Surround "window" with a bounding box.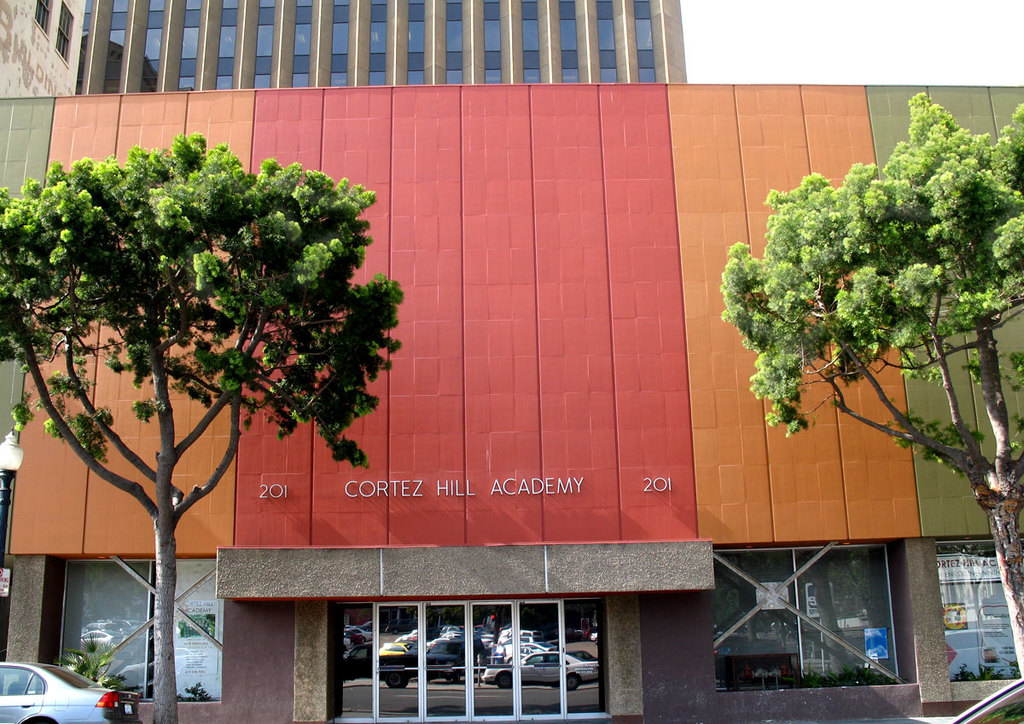
[55,1,79,62].
